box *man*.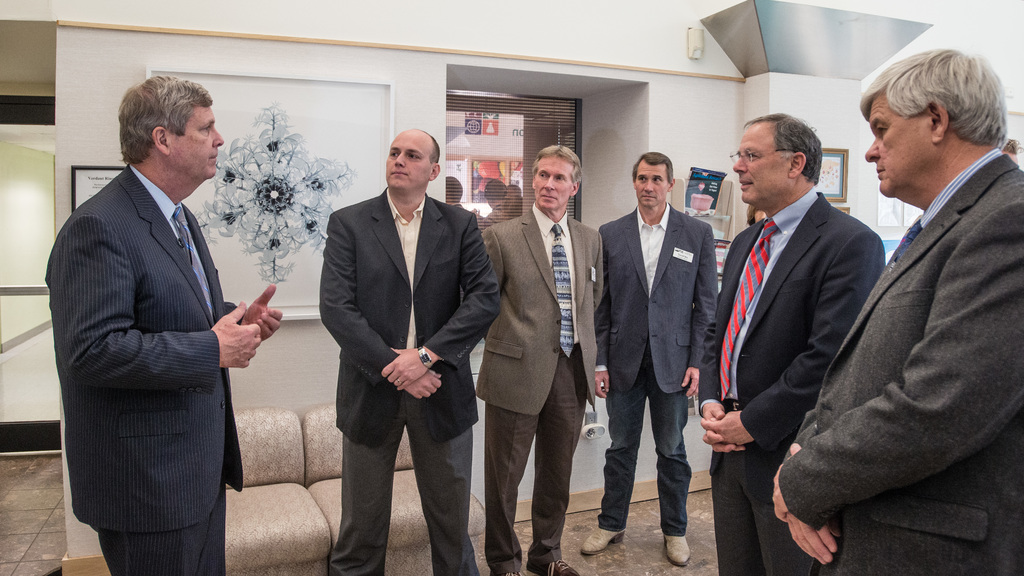
[x1=36, y1=76, x2=280, y2=575].
